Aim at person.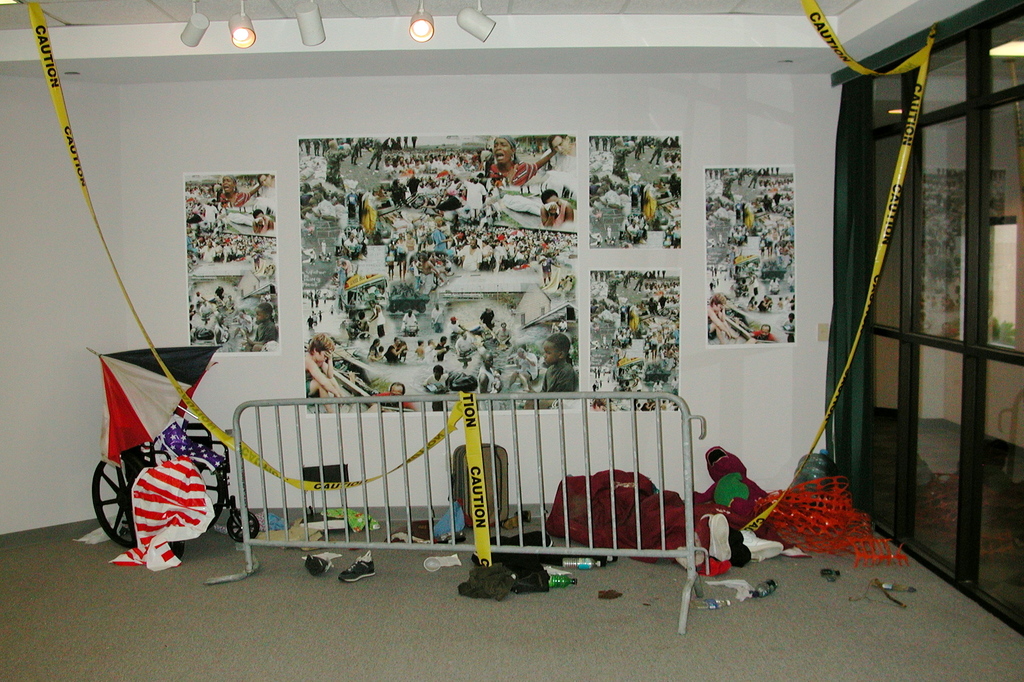
Aimed at (717, 166, 744, 202).
